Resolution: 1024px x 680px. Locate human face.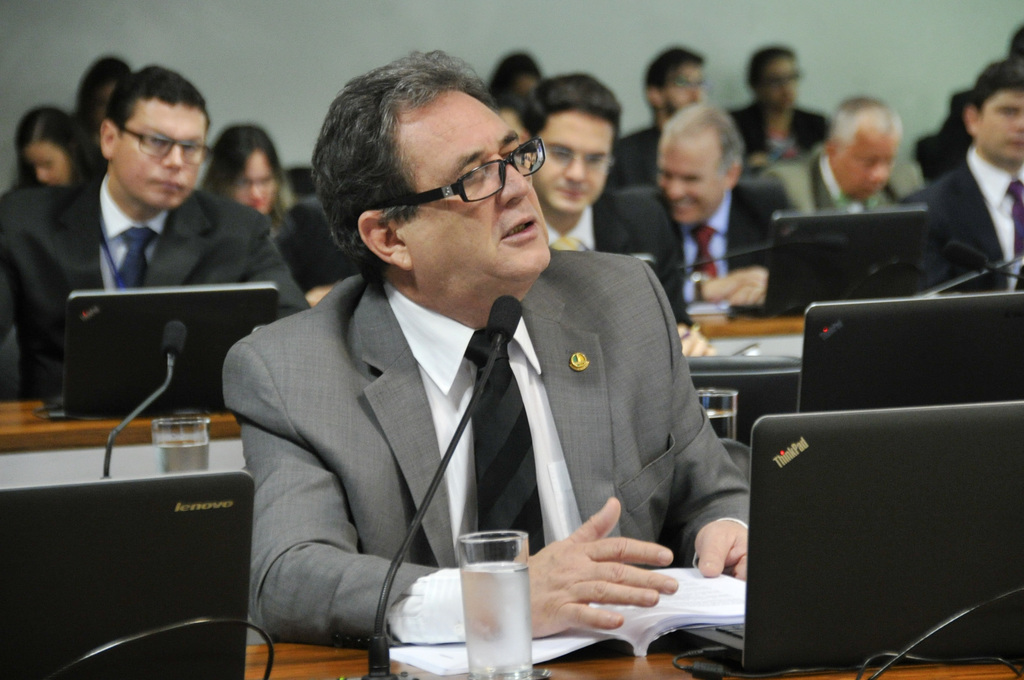
656,67,706,114.
